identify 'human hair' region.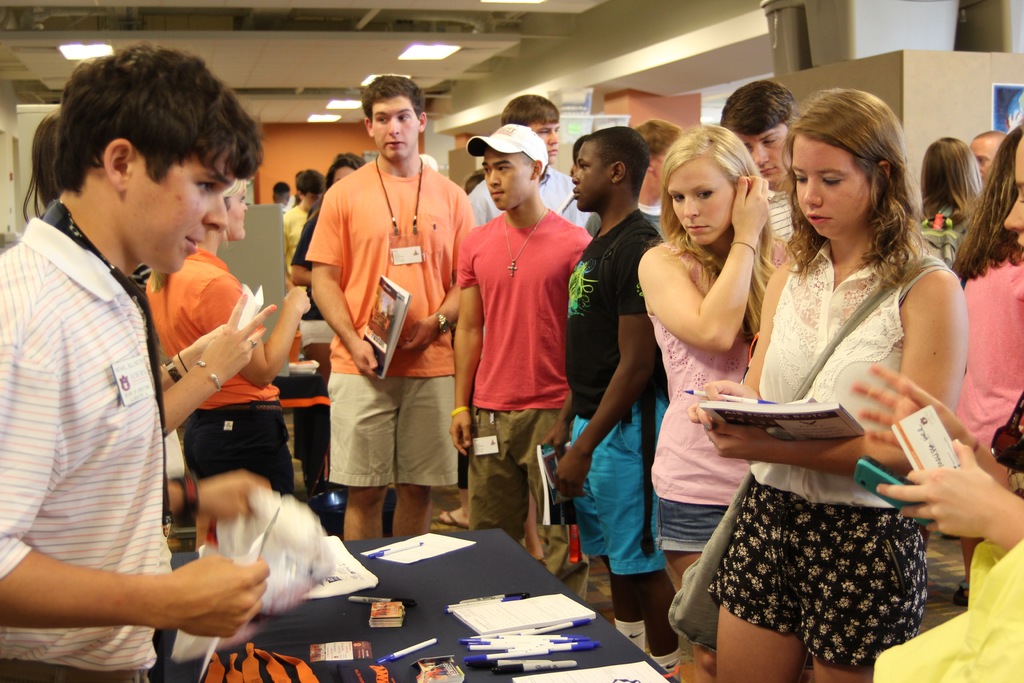
Region: BBox(303, 157, 357, 223).
